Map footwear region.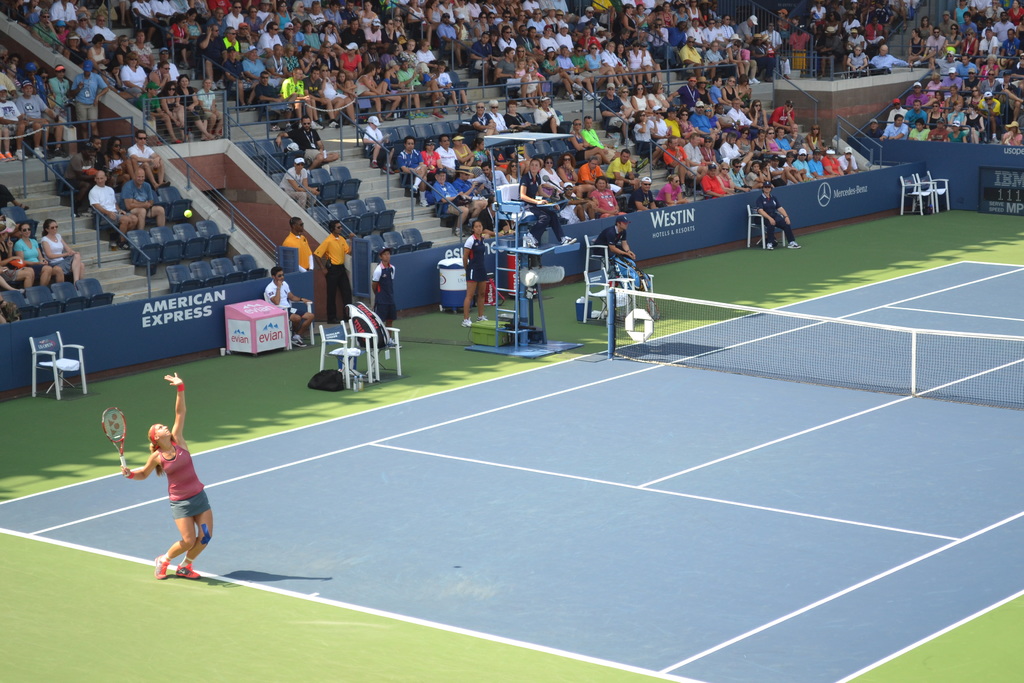
Mapped to region(471, 218, 476, 235).
